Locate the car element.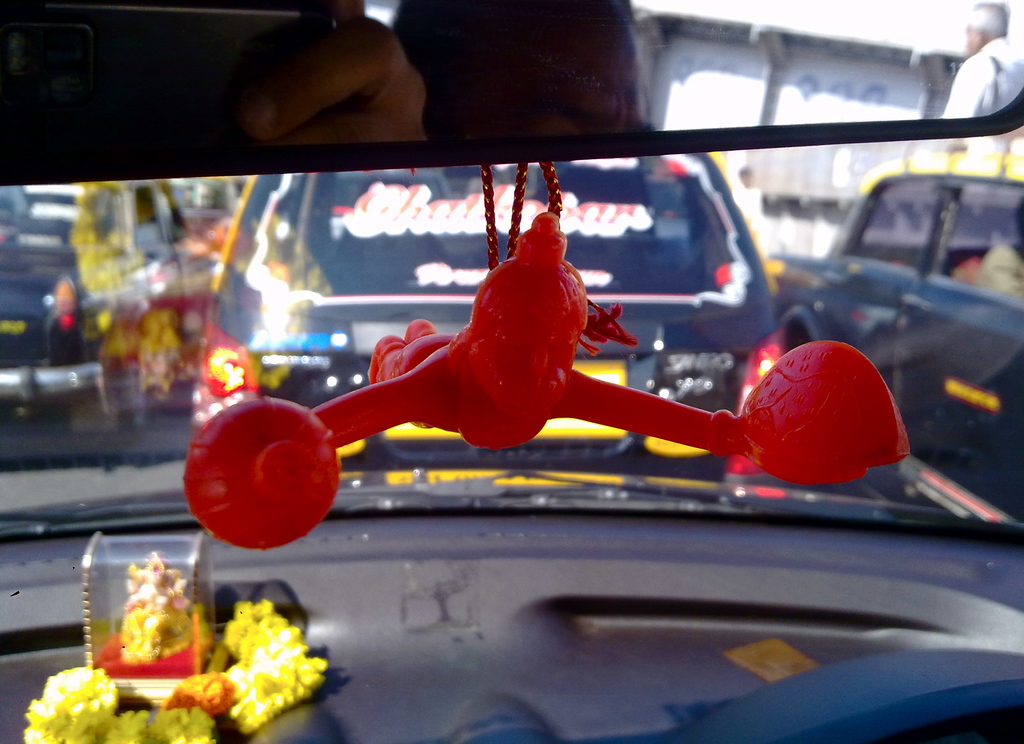
Element bbox: 169:177:243:262.
